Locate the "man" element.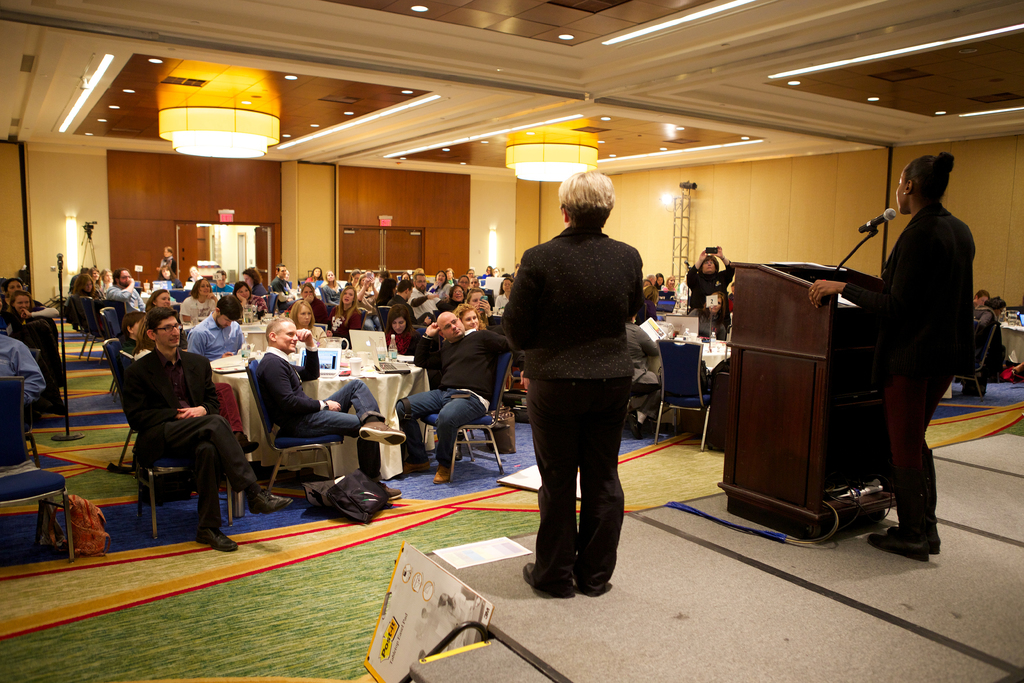
Element bbox: 124/309/294/555.
